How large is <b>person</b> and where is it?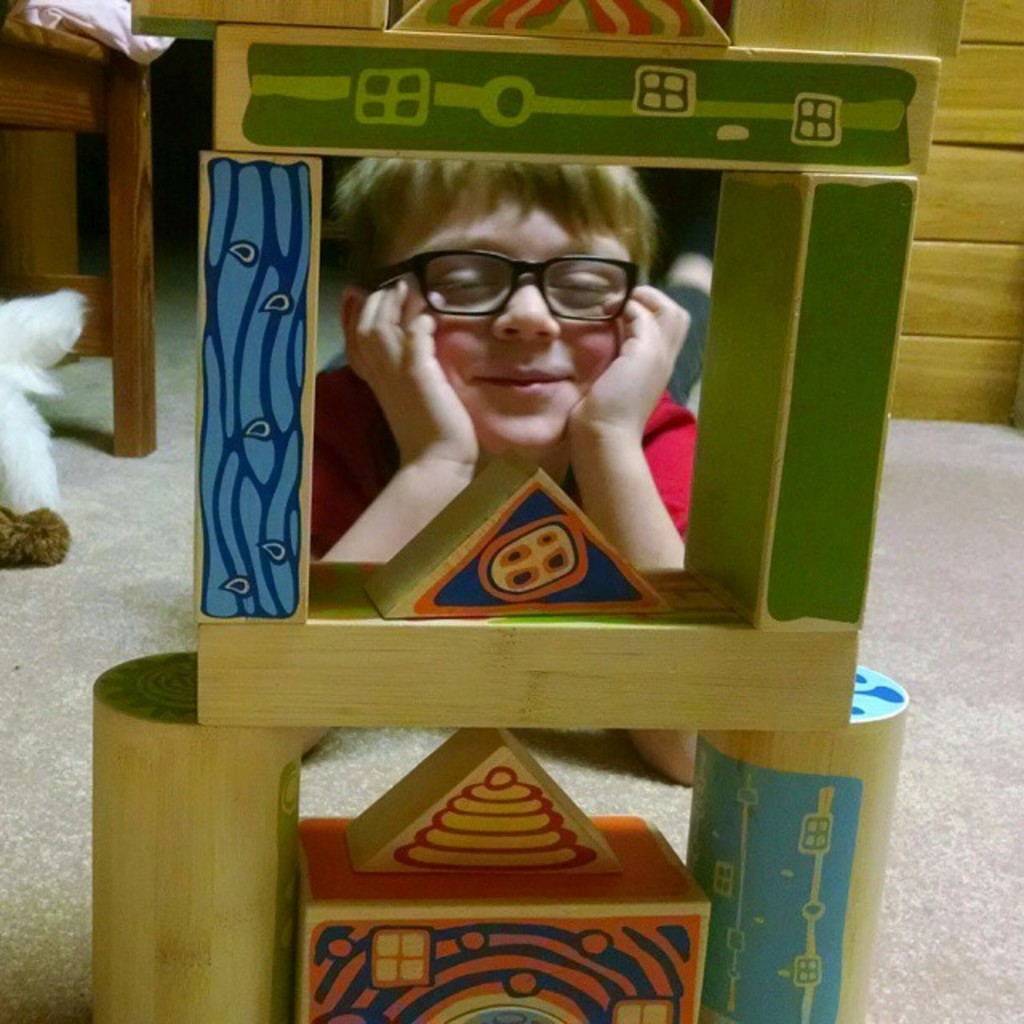
Bounding box: <box>270,131,789,630</box>.
